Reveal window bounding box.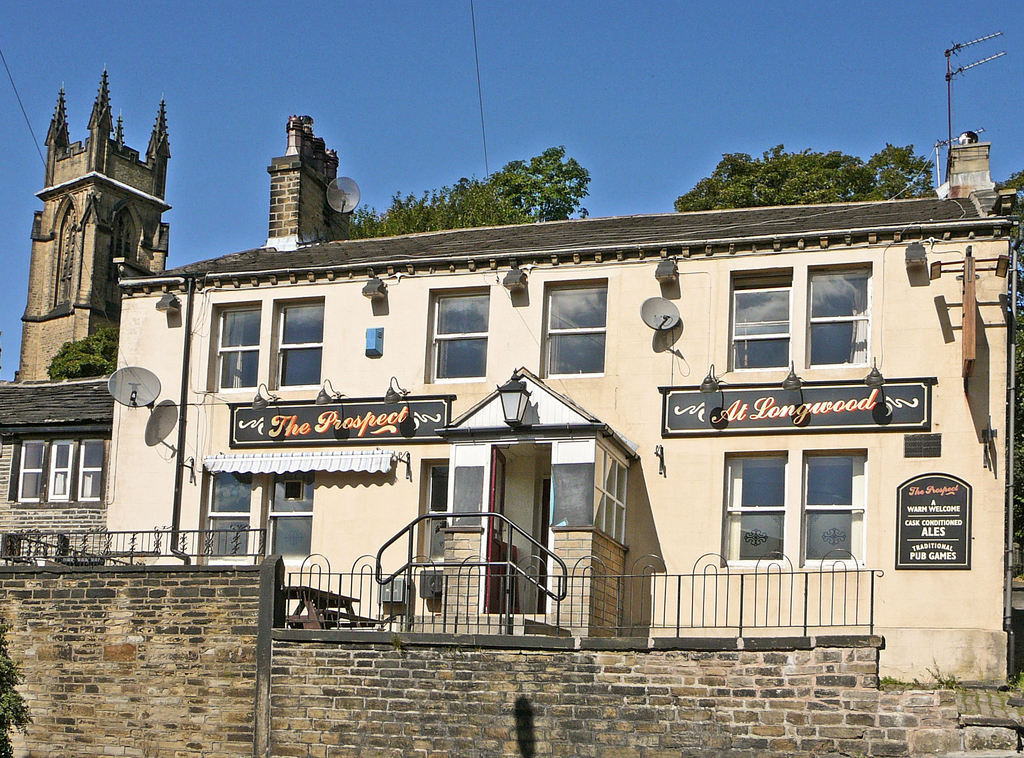
Revealed: [420,458,446,566].
